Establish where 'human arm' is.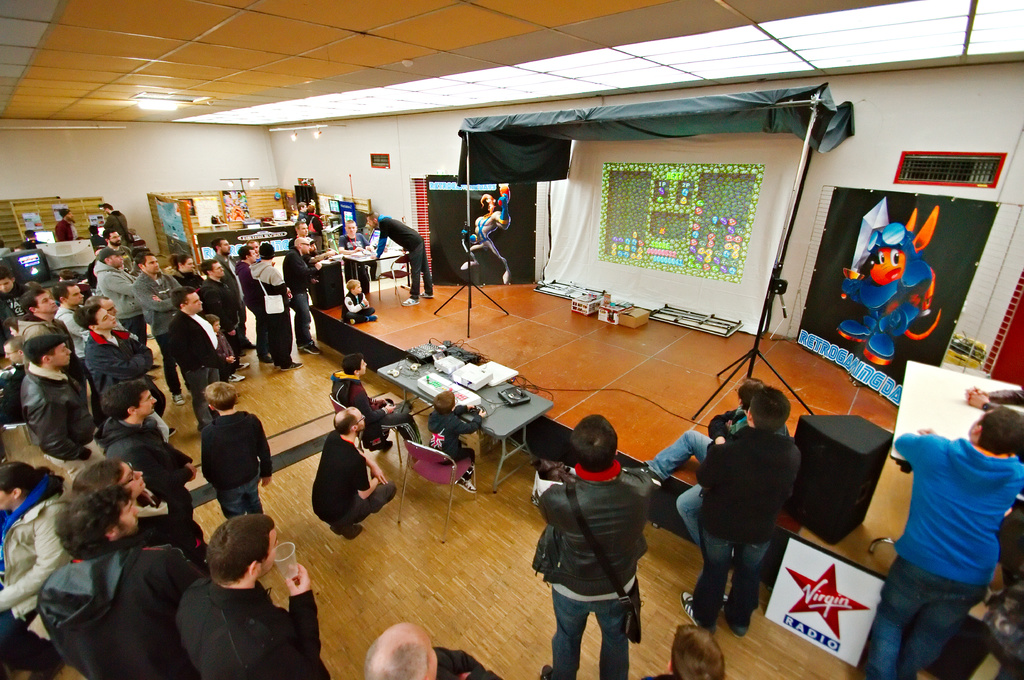
Established at bbox=[108, 271, 129, 301].
